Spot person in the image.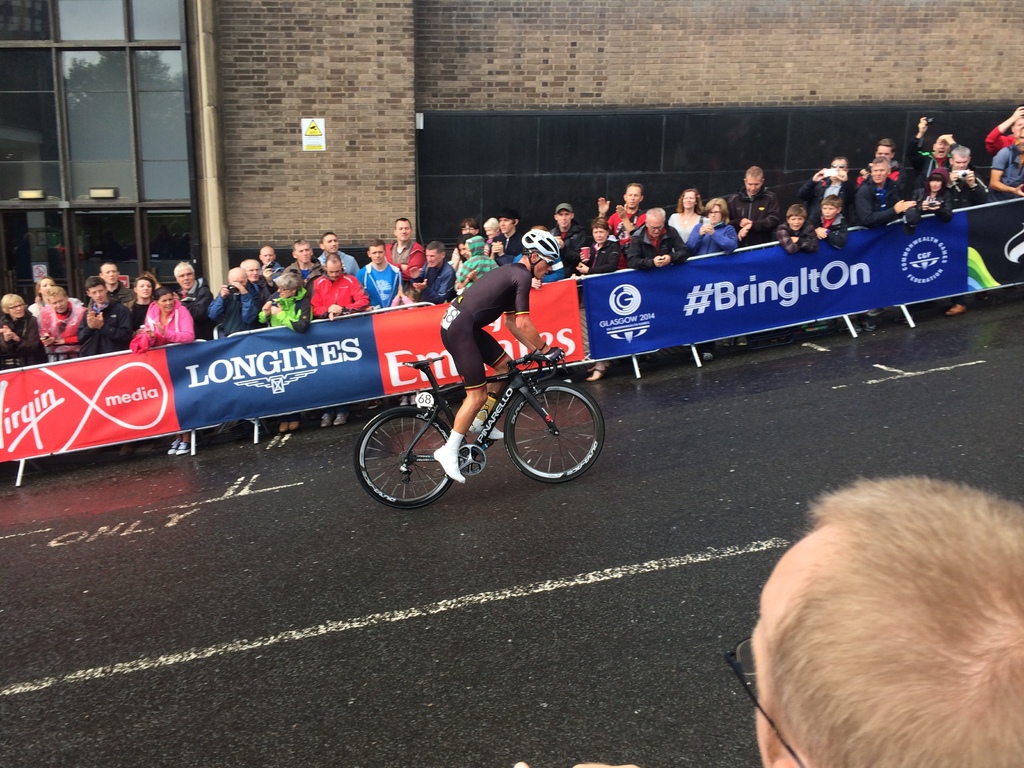
person found at left=520, top=476, right=1023, bottom=767.
